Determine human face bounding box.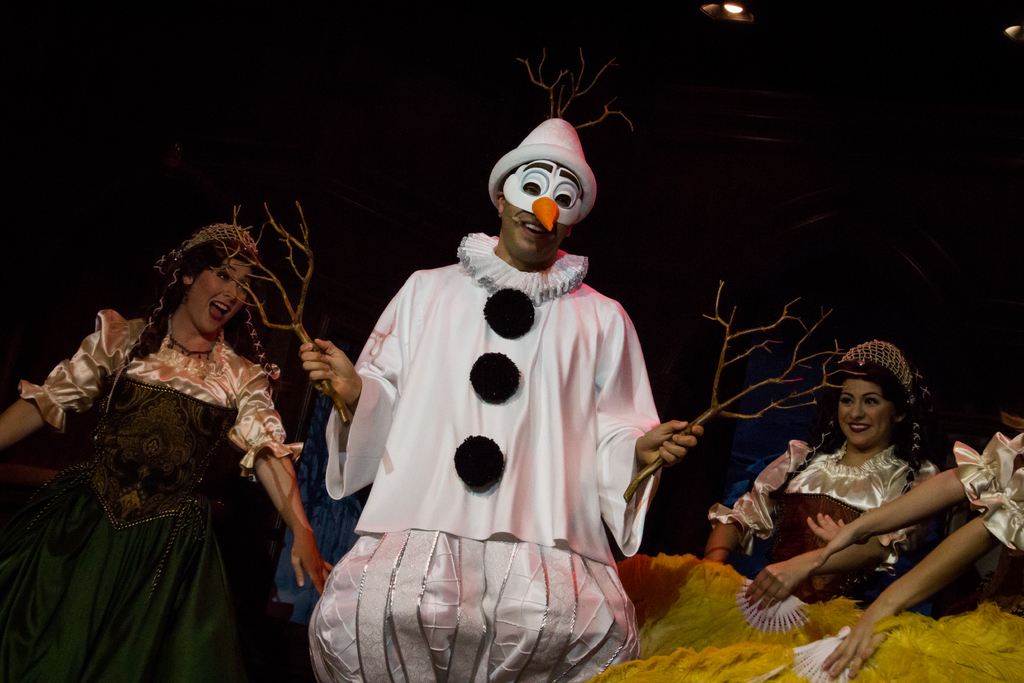
Determined: 185,256,256,336.
